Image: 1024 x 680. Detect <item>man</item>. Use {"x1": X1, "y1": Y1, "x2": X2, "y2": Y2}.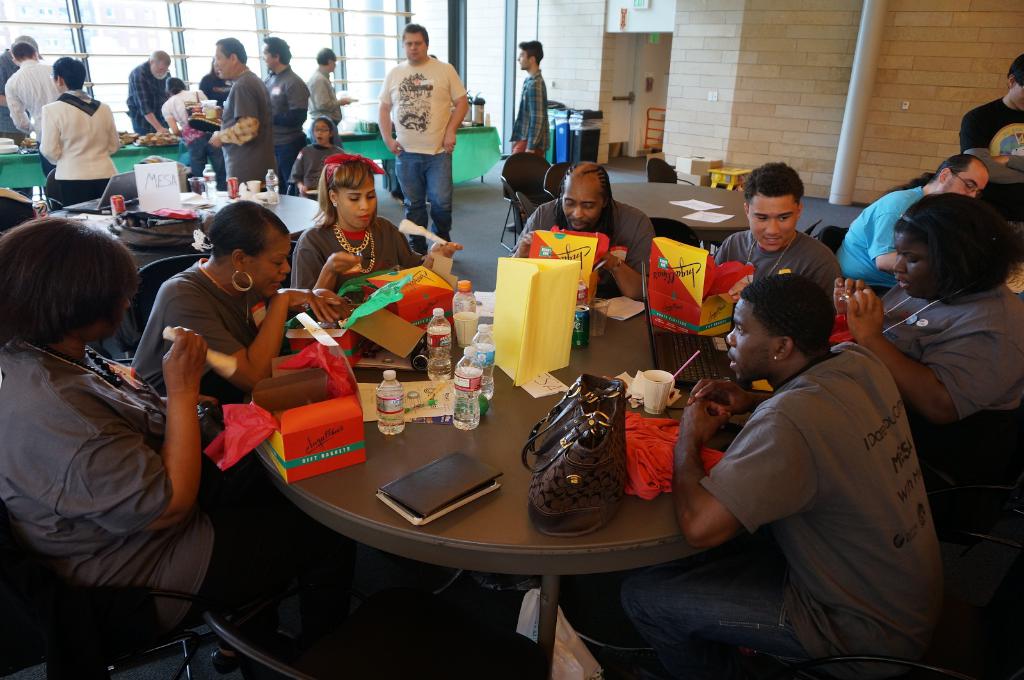
{"x1": 3, "y1": 223, "x2": 378, "y2": 641}.
